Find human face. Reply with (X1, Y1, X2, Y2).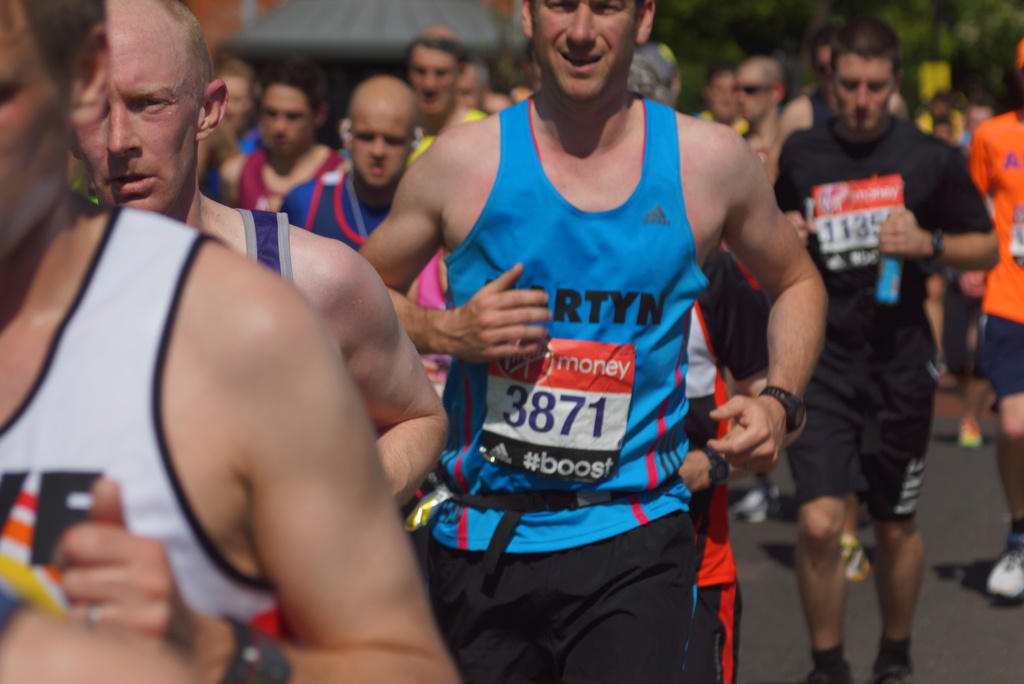
(833, 48, 896, 136).
